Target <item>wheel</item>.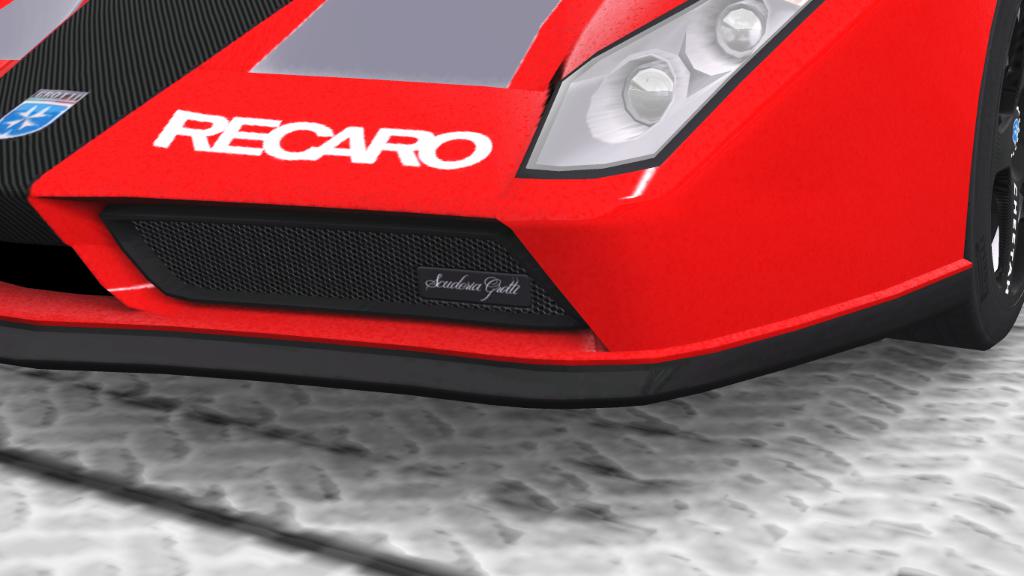
Target region: 894/1/1023/352.
